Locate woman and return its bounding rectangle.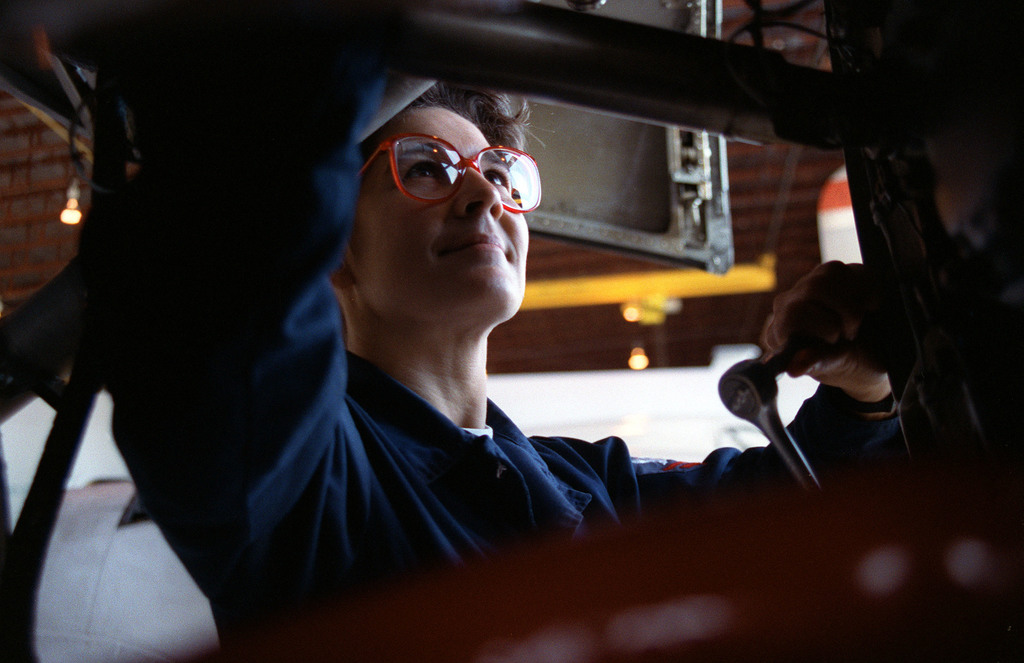
99 0 897 662.
